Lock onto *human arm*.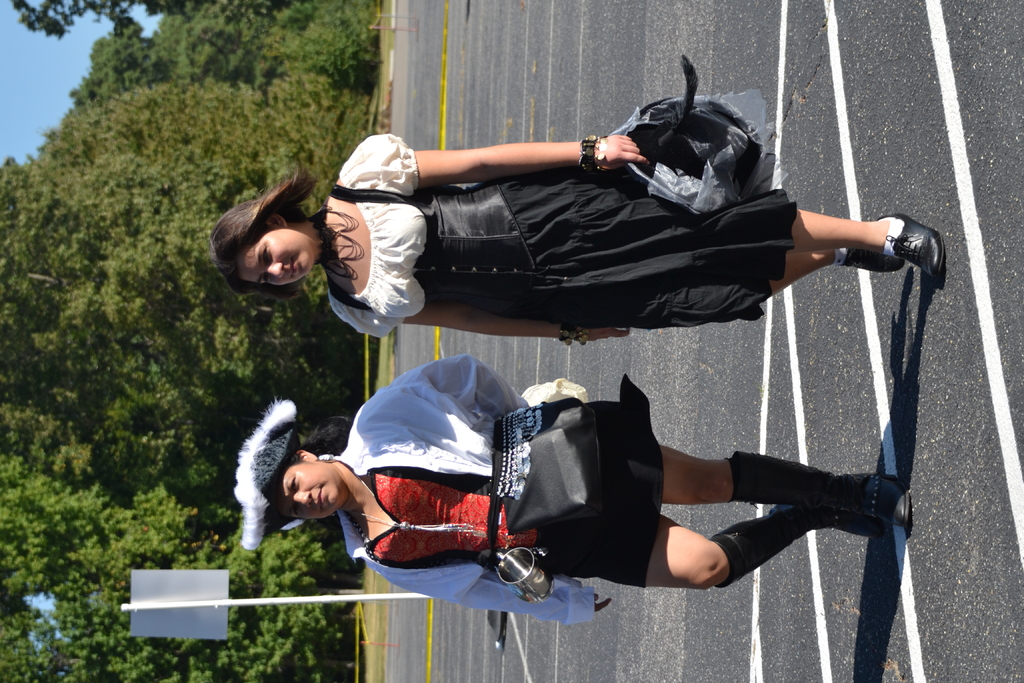
Locked: locate(369, 132, 651, 181).
